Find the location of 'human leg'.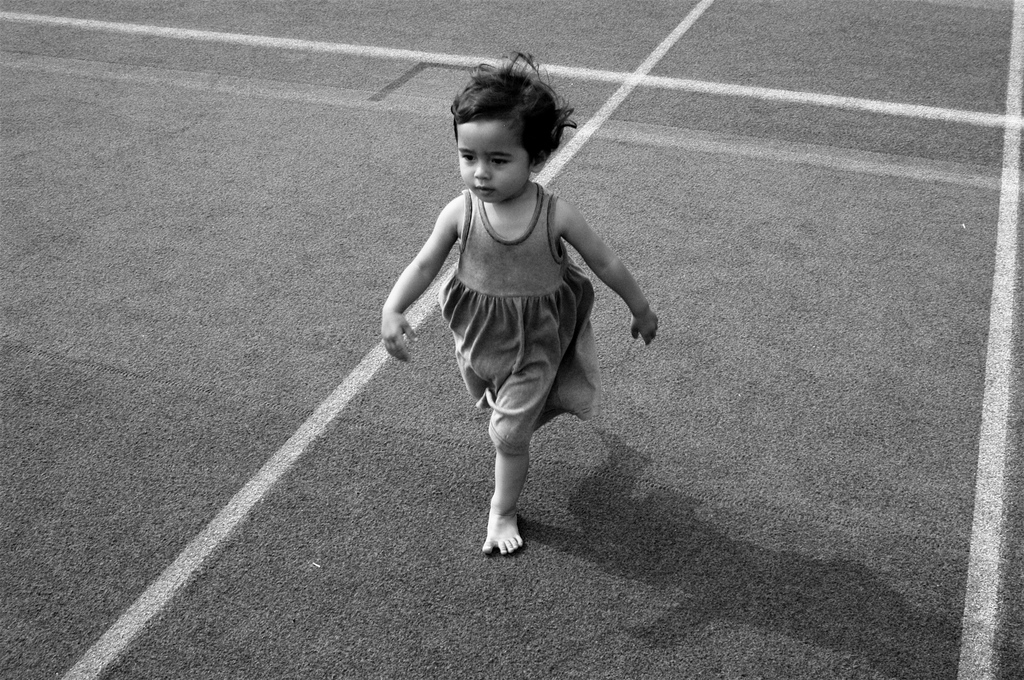
Location: region(489, 351, 550, 555).
